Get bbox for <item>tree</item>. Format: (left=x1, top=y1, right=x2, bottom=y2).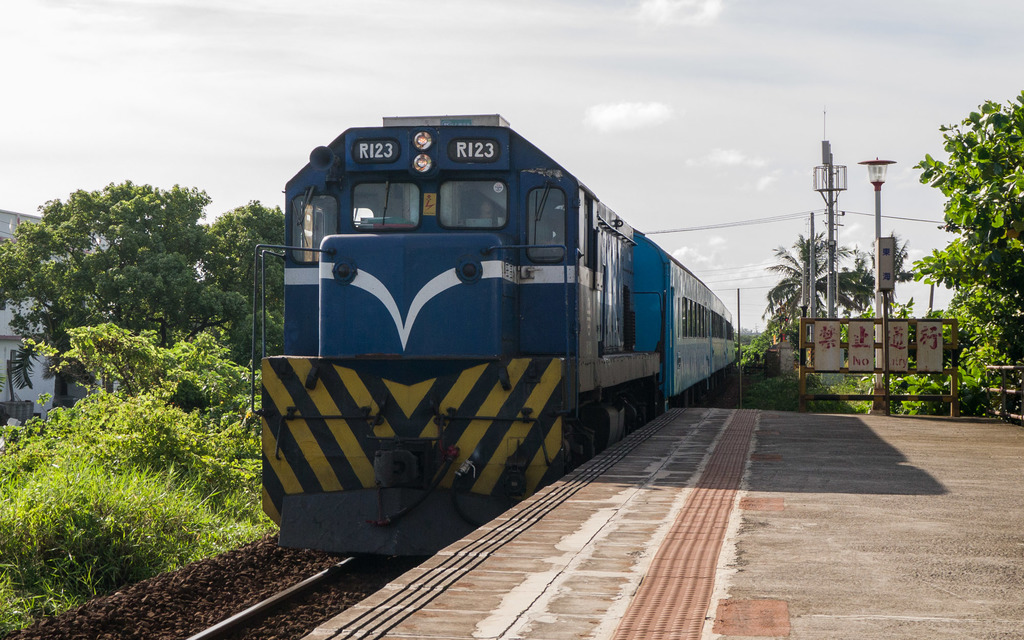
(left=919, top=93, right=1023, bottom=413).
